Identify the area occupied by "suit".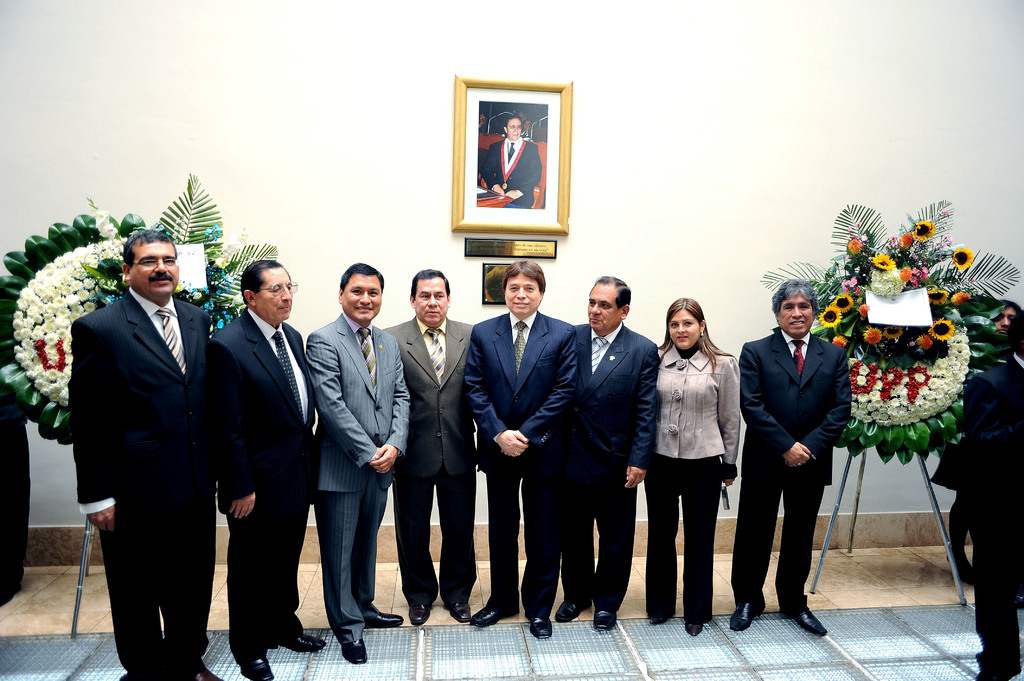
Area: pyautogui.locateOnScreen(746, 303, 852, 630).
